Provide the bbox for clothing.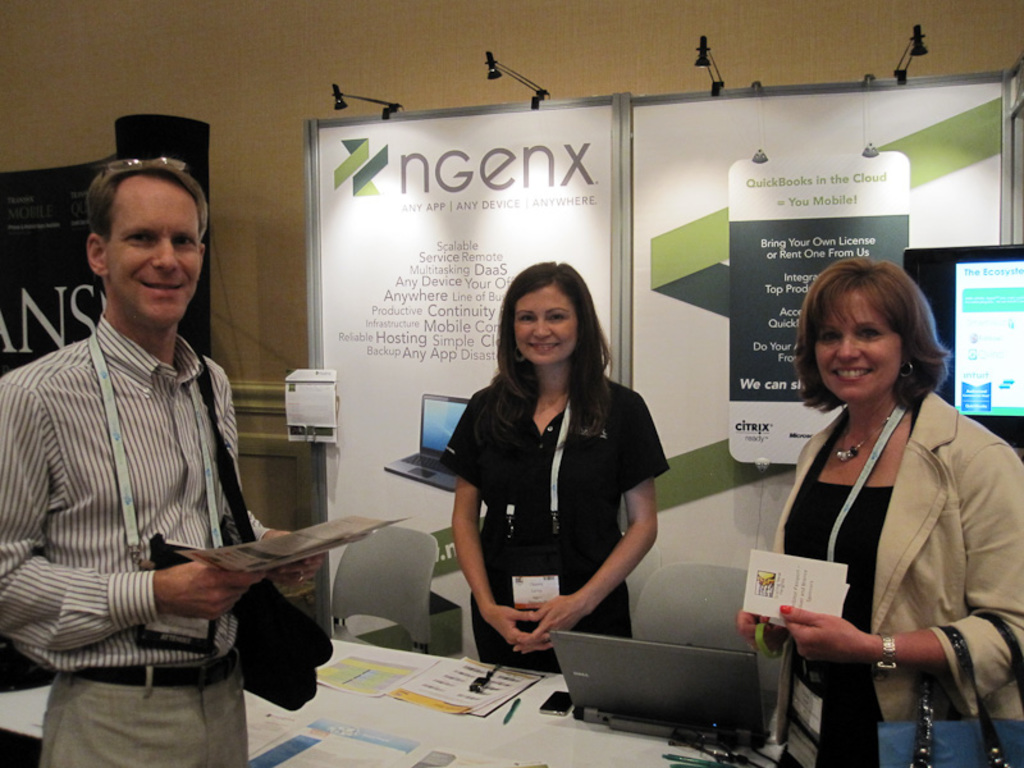
{"x1": 773, "y1": 389, "x2": 1023, "y2": 767}.
